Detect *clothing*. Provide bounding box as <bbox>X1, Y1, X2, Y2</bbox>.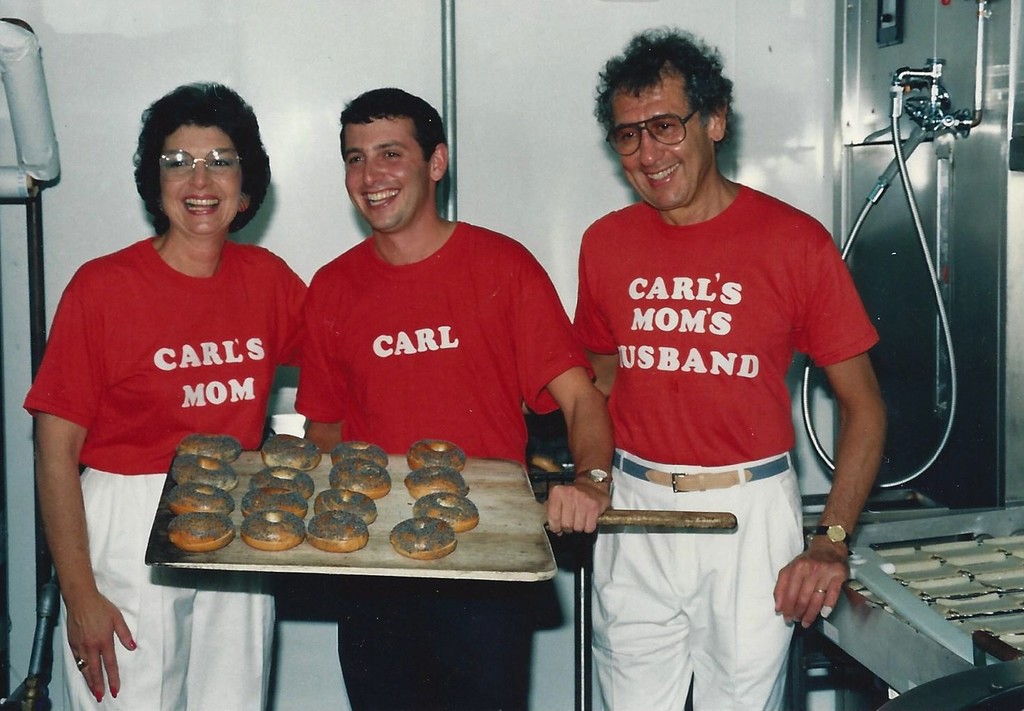
<bbox>22, 215, 336, 710</bbox>.
